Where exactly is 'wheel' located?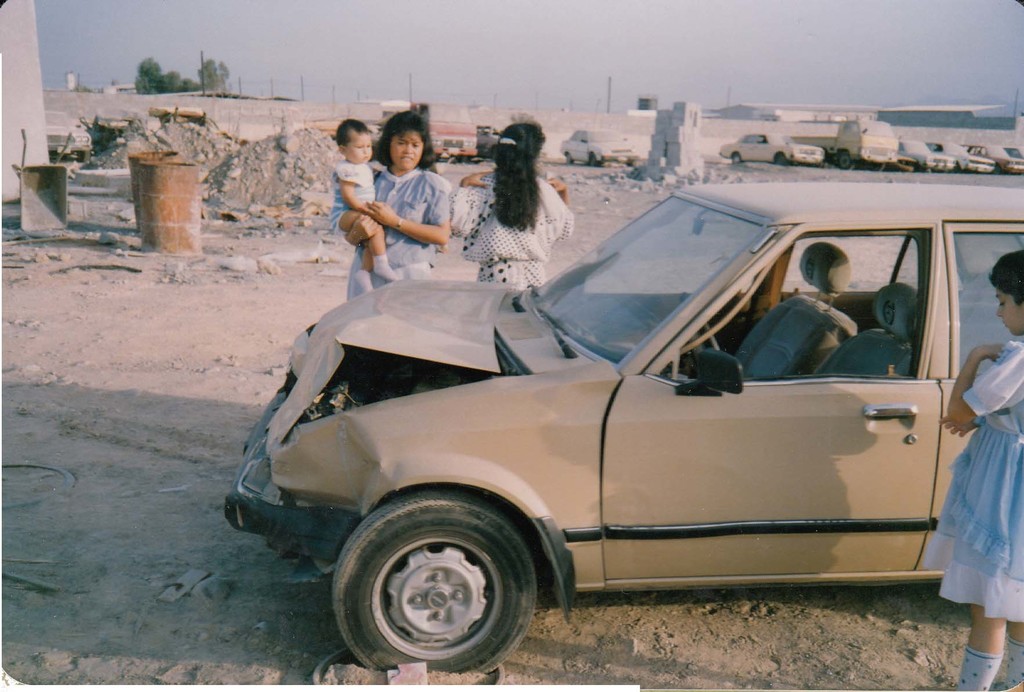
Its bounding box is BBox(778, 155, 790, 167).
